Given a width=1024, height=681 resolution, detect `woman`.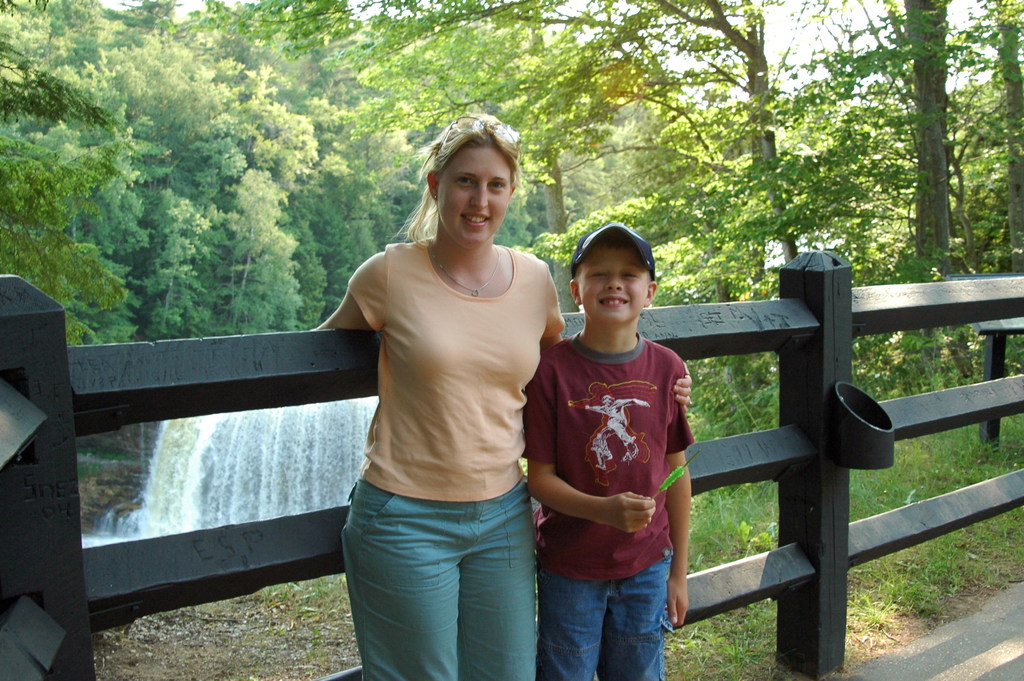
BBox(314, 113, 691, 680).
